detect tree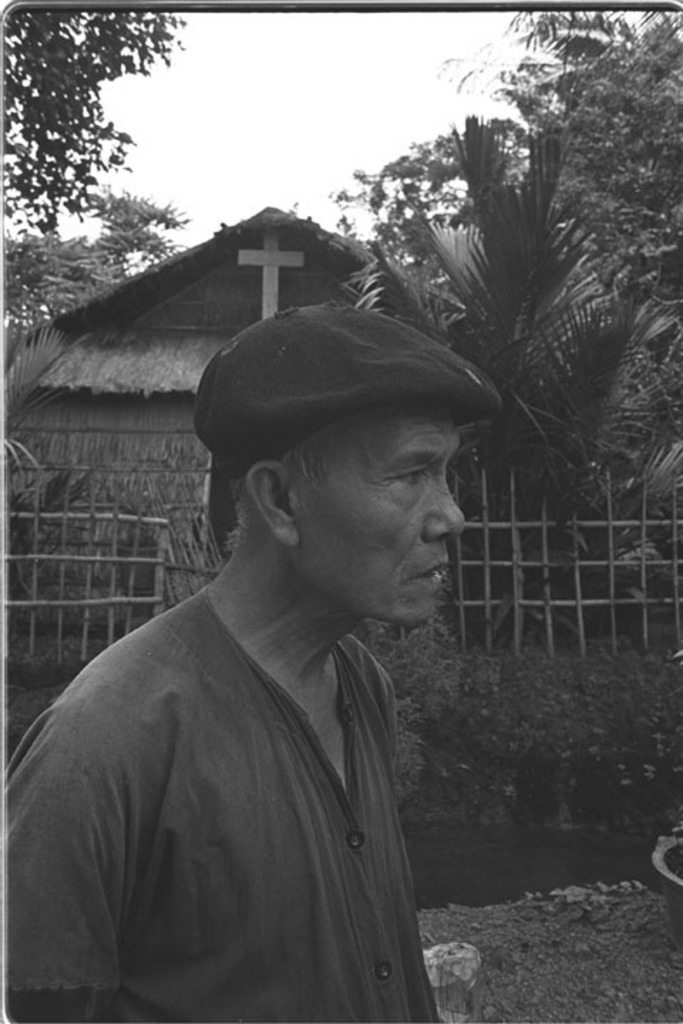
[10, 10, 179, 247]
